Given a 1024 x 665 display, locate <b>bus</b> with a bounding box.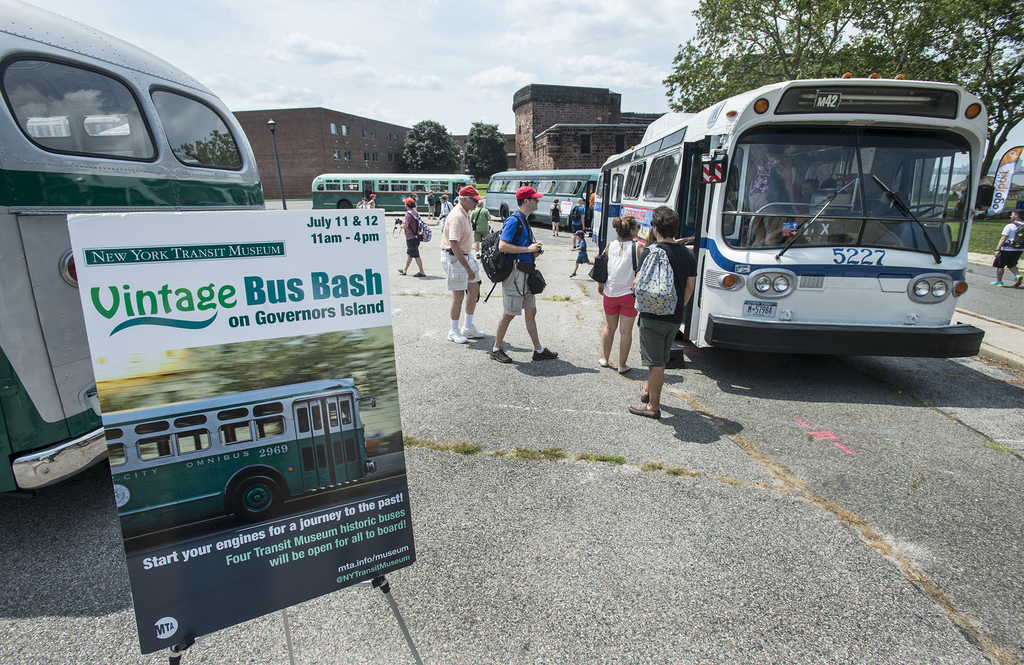
Located: (x1=310, y1=172, x2=481, y2=212).
